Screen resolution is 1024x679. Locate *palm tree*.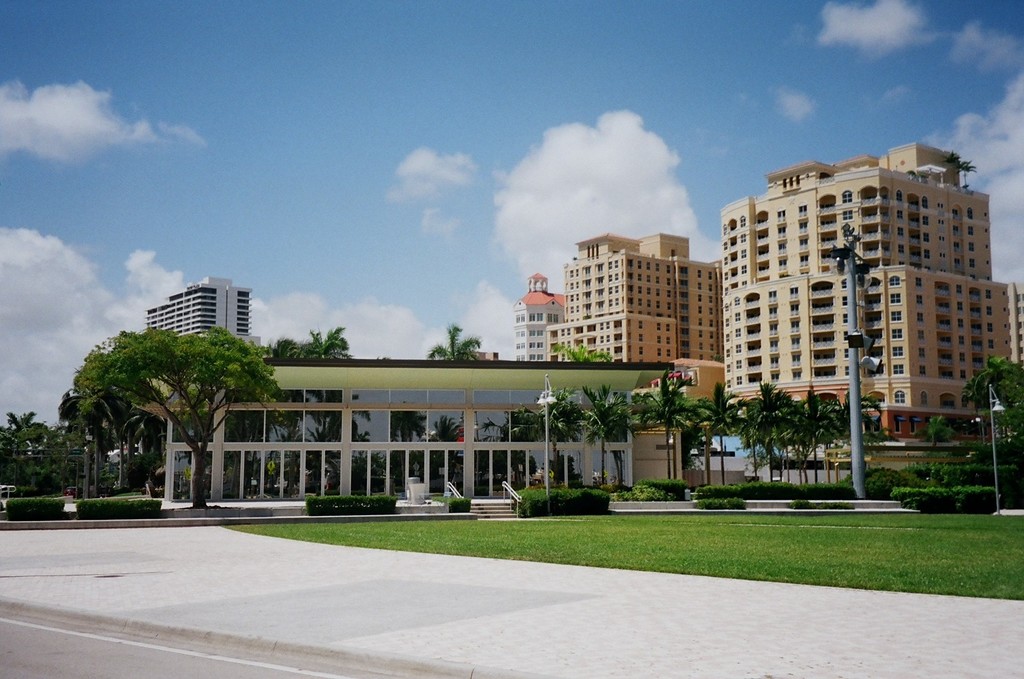
x1=558, y1=385, x2=649, y2=535.
